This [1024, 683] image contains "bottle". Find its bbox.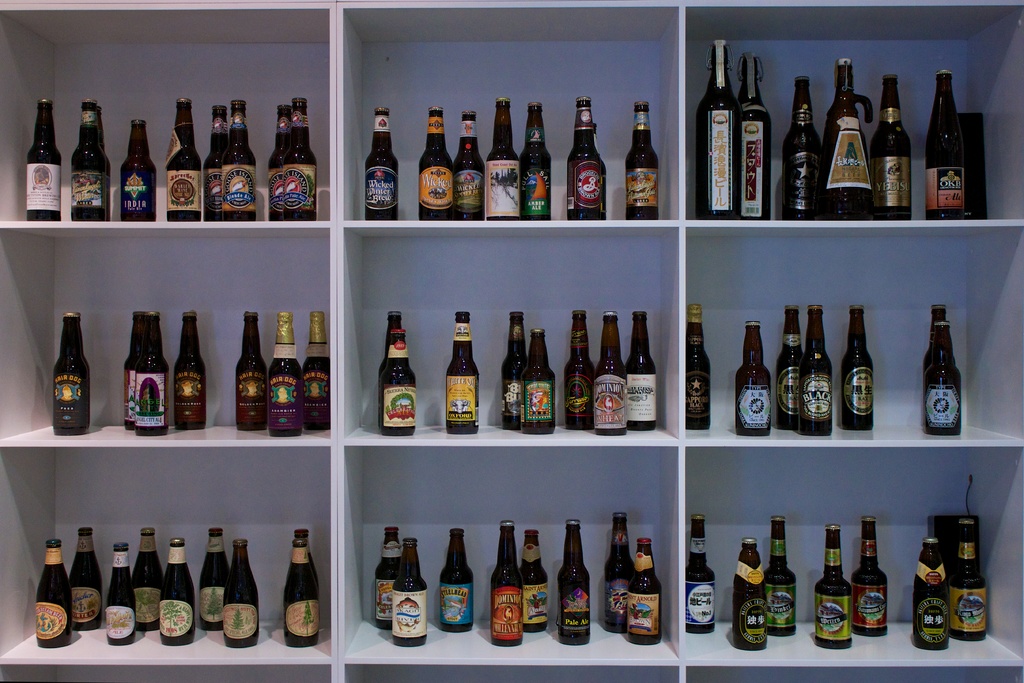
<bbox>694, 37, 739, 223</bbox>.
